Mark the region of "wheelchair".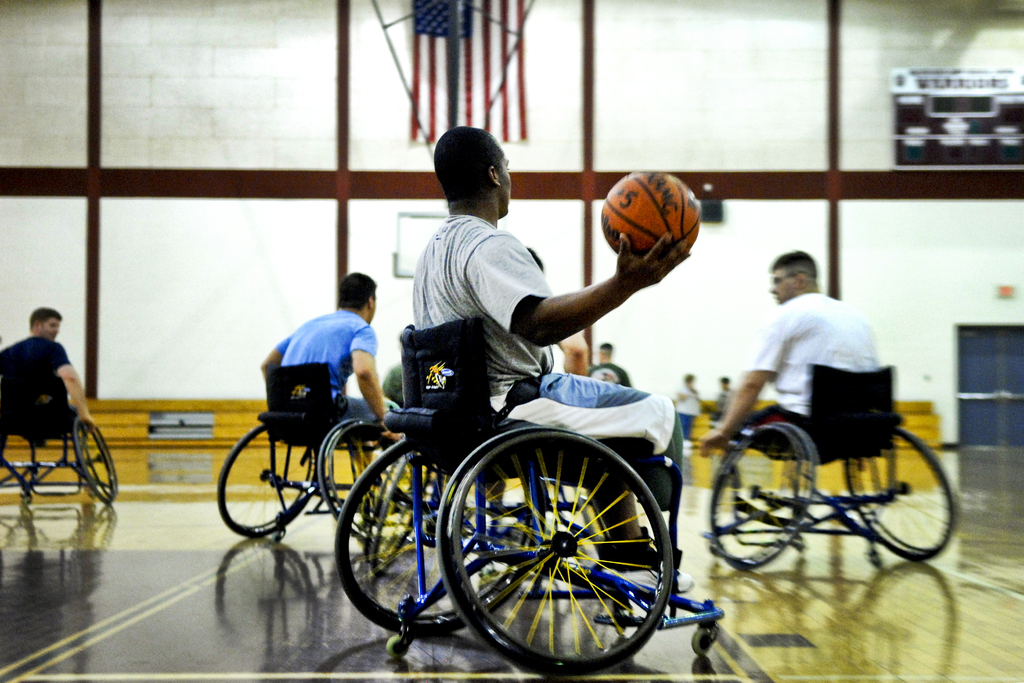
Region: x1=358 y1=391 x2=627 y2=572.
